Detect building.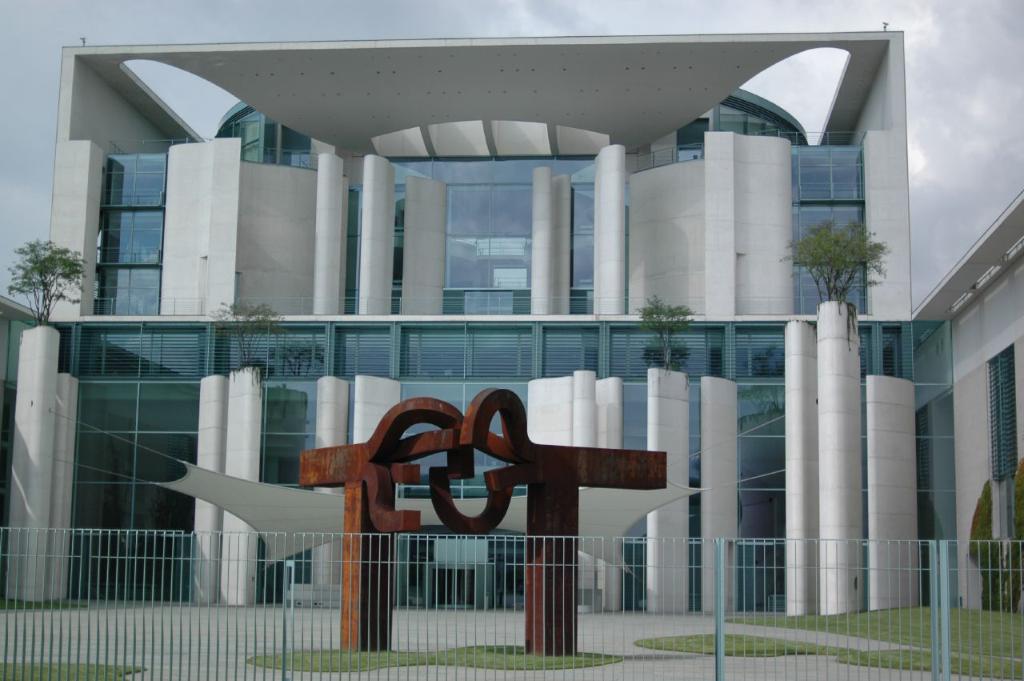
Detected at box(0, 20, 1023, 614).
